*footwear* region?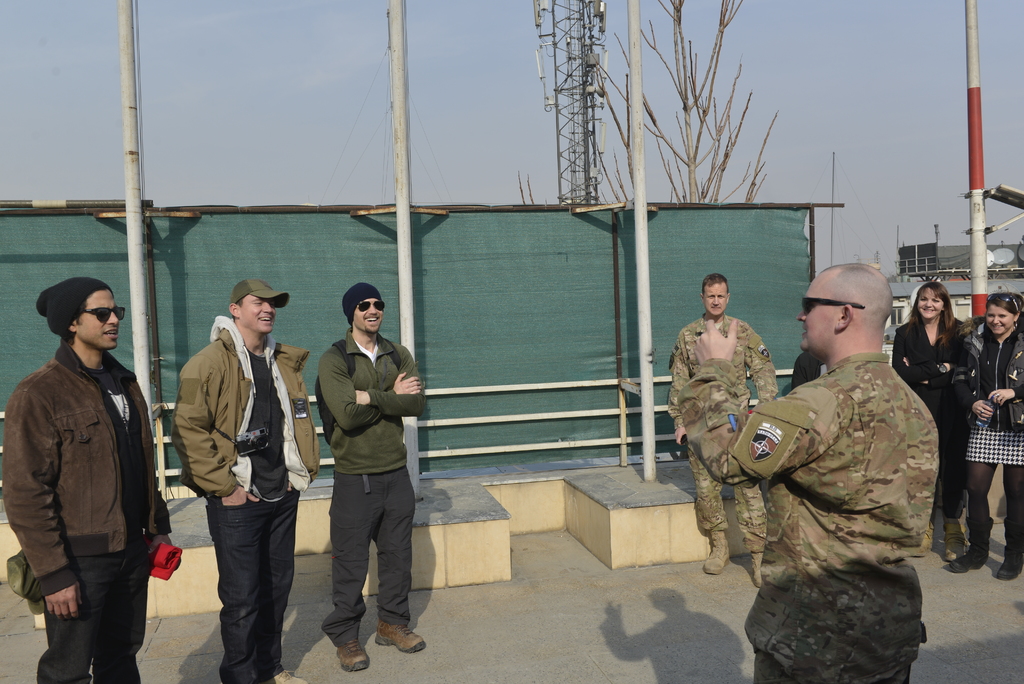
BBox(276, 667, 307, 683)
